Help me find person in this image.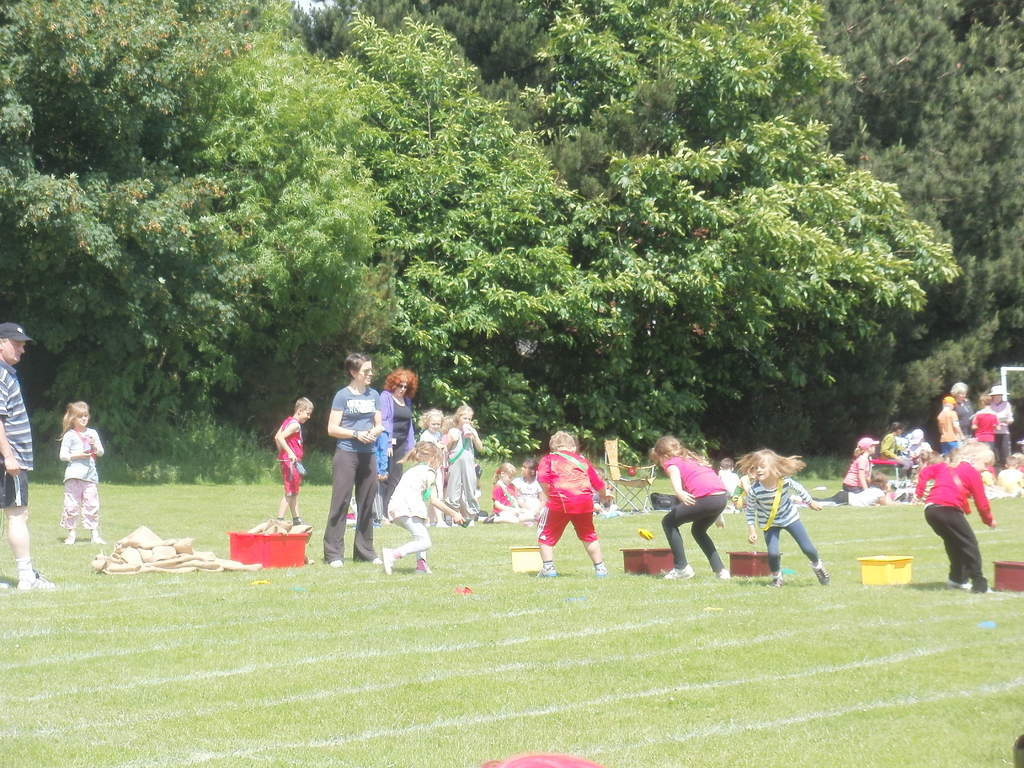
Found it: detection(61, 393, 106, 542).
